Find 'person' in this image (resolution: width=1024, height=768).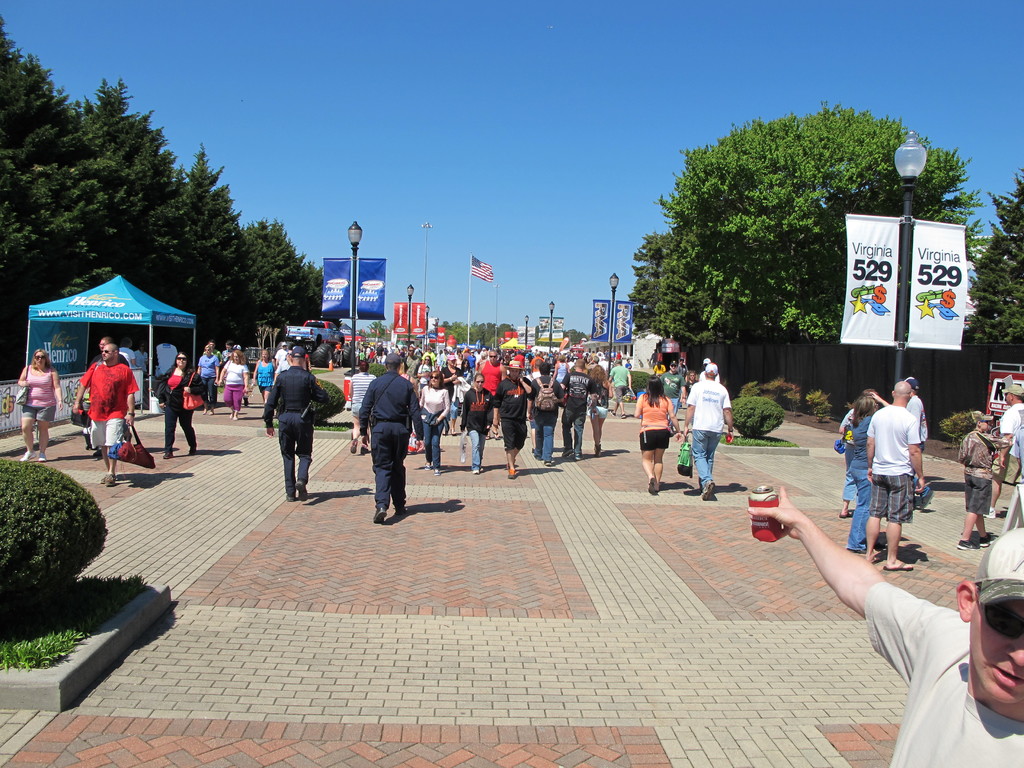
[652,357,665,377].
